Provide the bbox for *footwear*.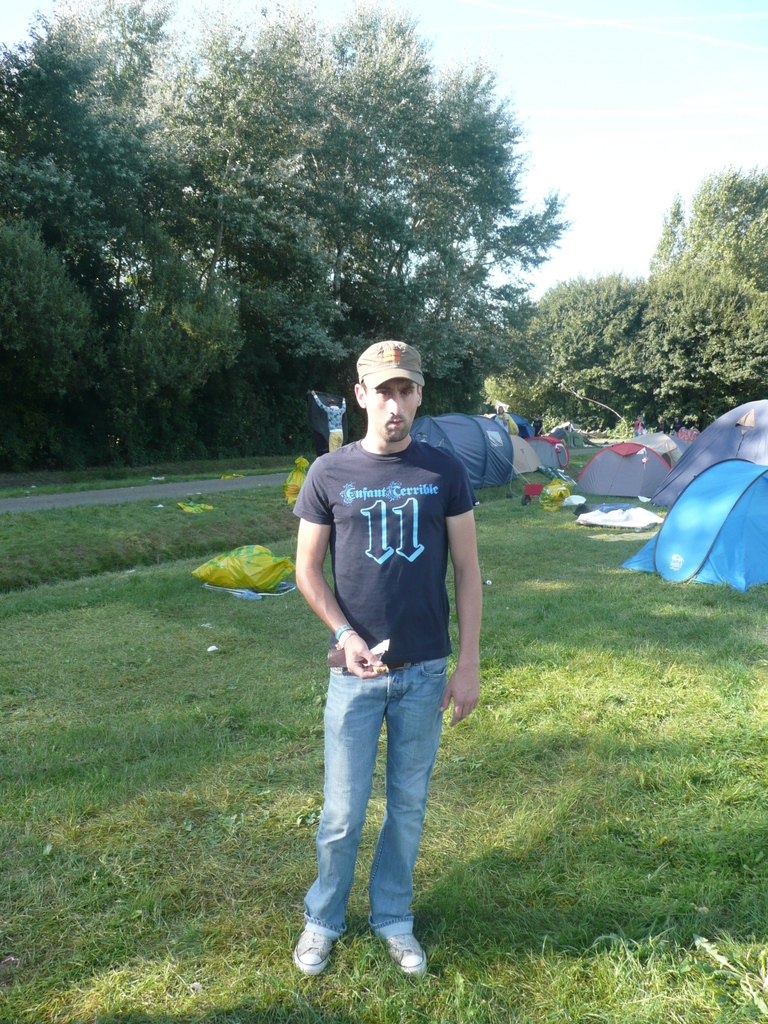
{"left": 294, "top": 898, "right": 367, "bottom": 977}.
